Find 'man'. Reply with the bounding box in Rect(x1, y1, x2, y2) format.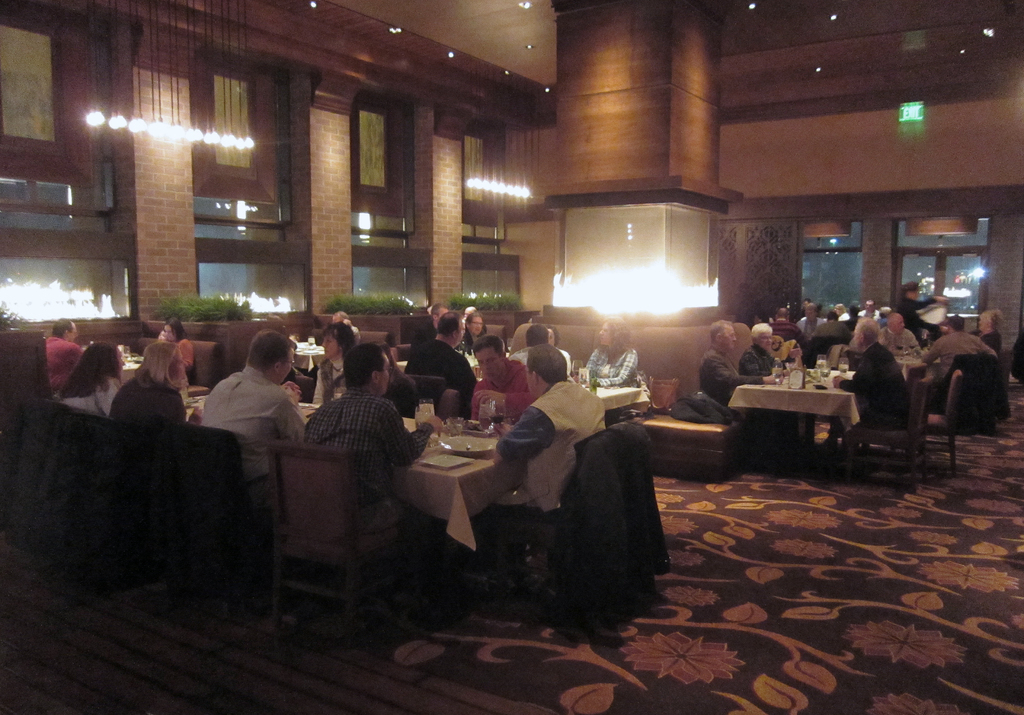
Rect(788, 306, 831, 352).
